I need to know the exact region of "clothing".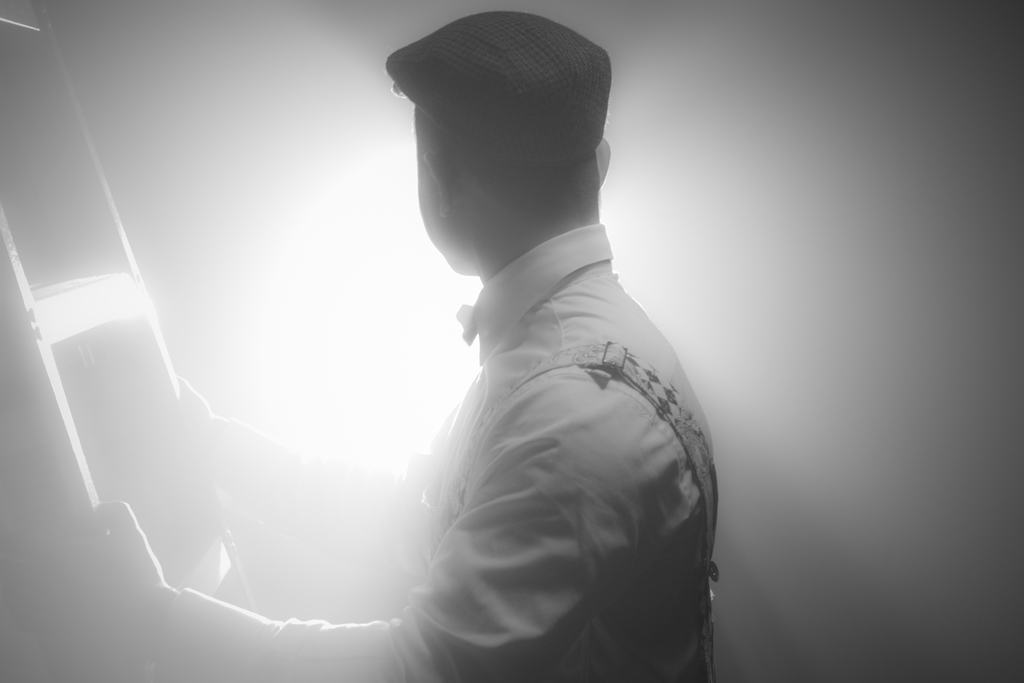
Region: left=163, top=224, right=716, bottom=682.
